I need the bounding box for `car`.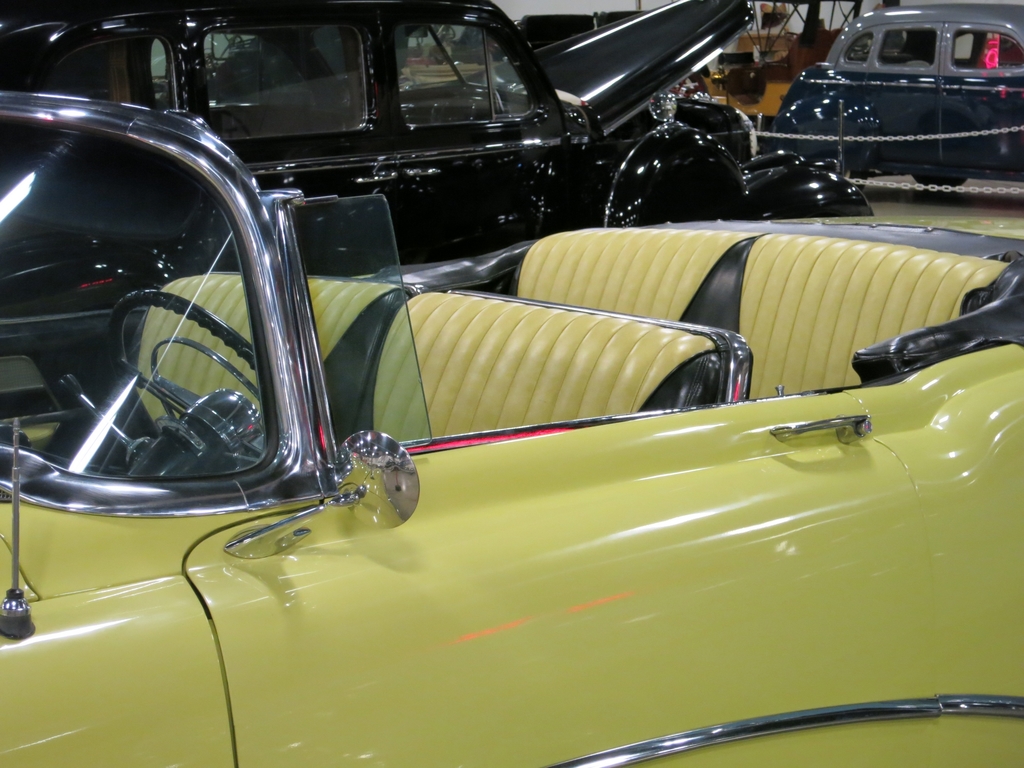
Here it is: [x1=0, y1=0, x2=865, y2=352].
